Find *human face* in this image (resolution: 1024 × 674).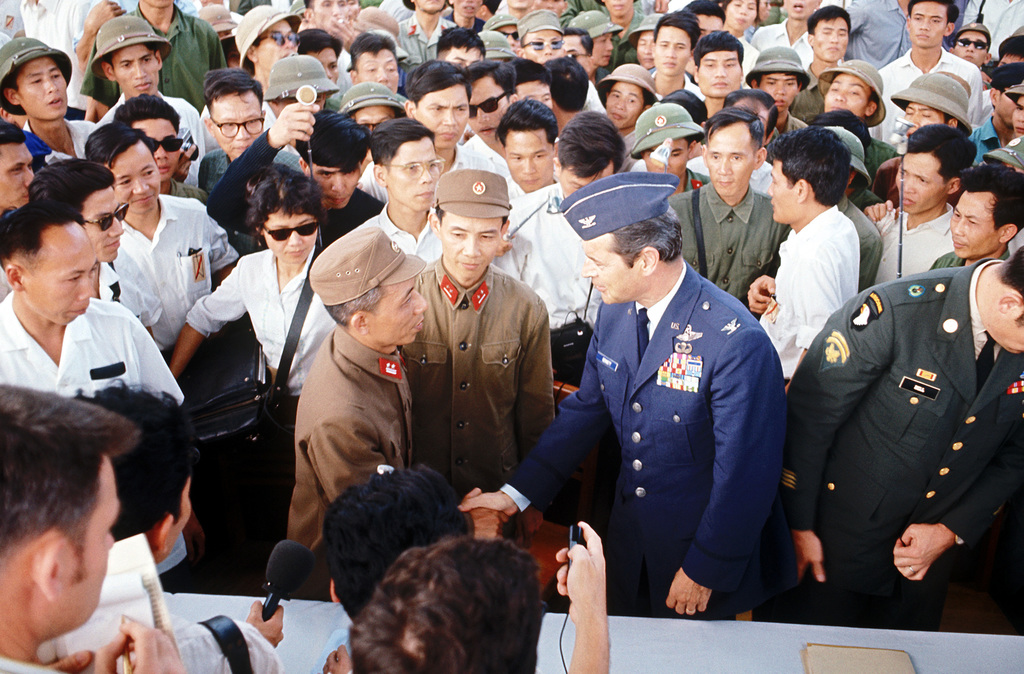
897:94:938:143.
